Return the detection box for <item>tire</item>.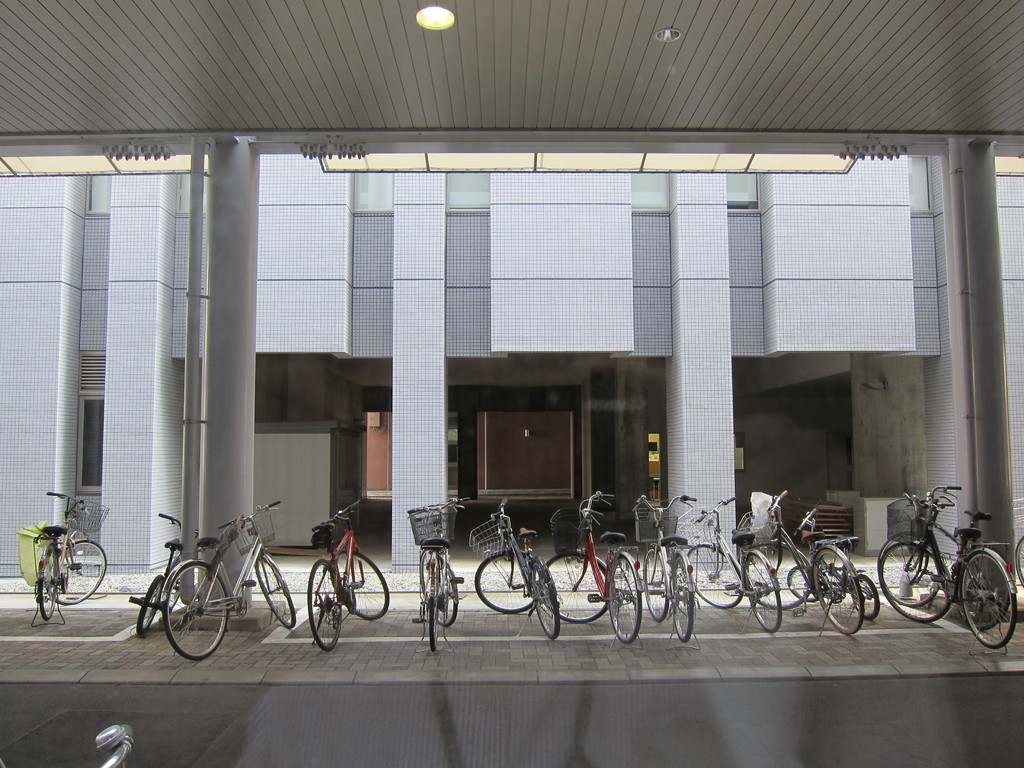
select_region(339, 547, 390, 623).
